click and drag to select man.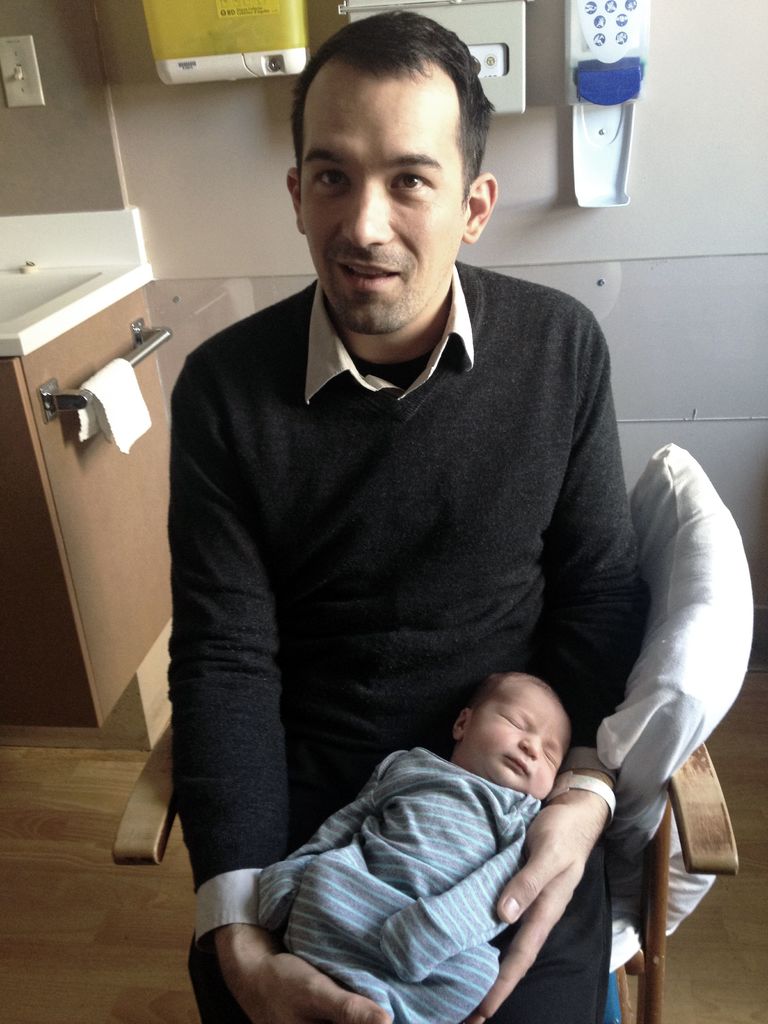
Selection: detection(123, 48, 698, 1002).
